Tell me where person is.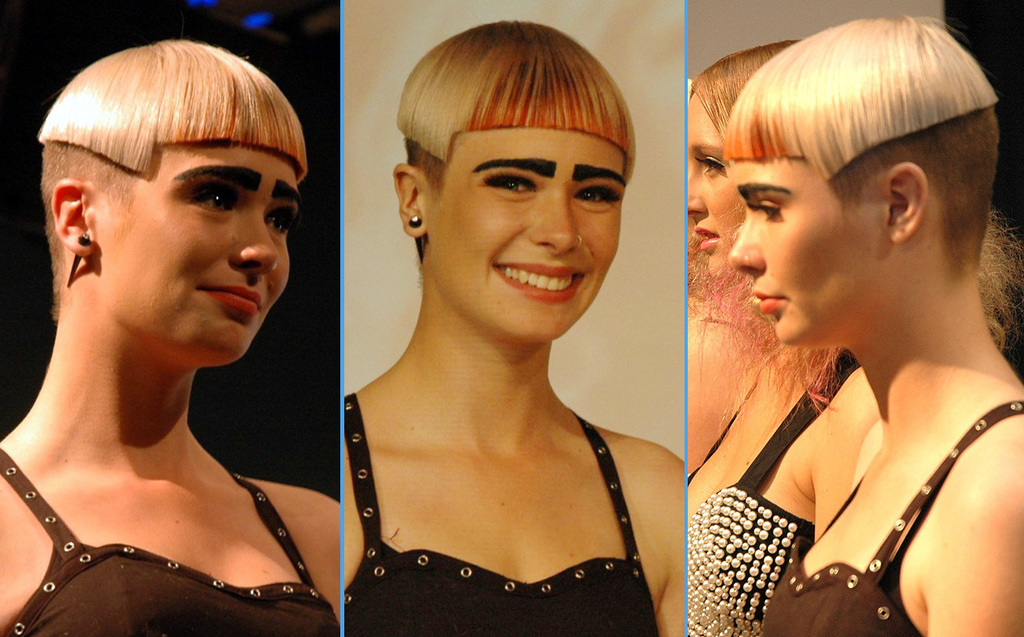
person is at rect(343, 21, 683, 636).
